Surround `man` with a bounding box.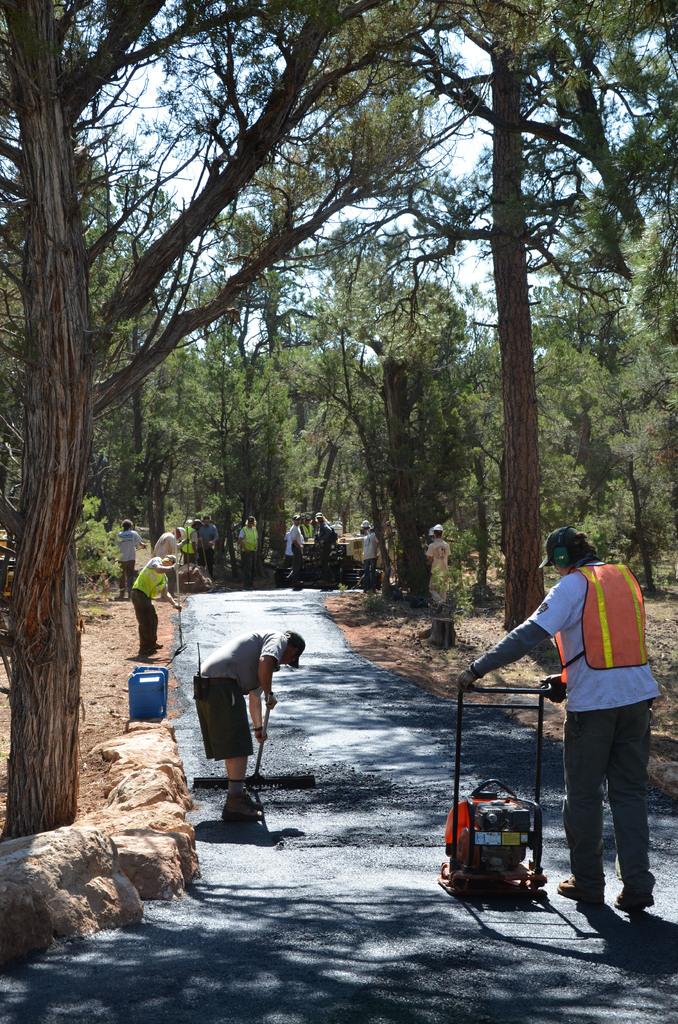
(237, 516, 259, 586).
